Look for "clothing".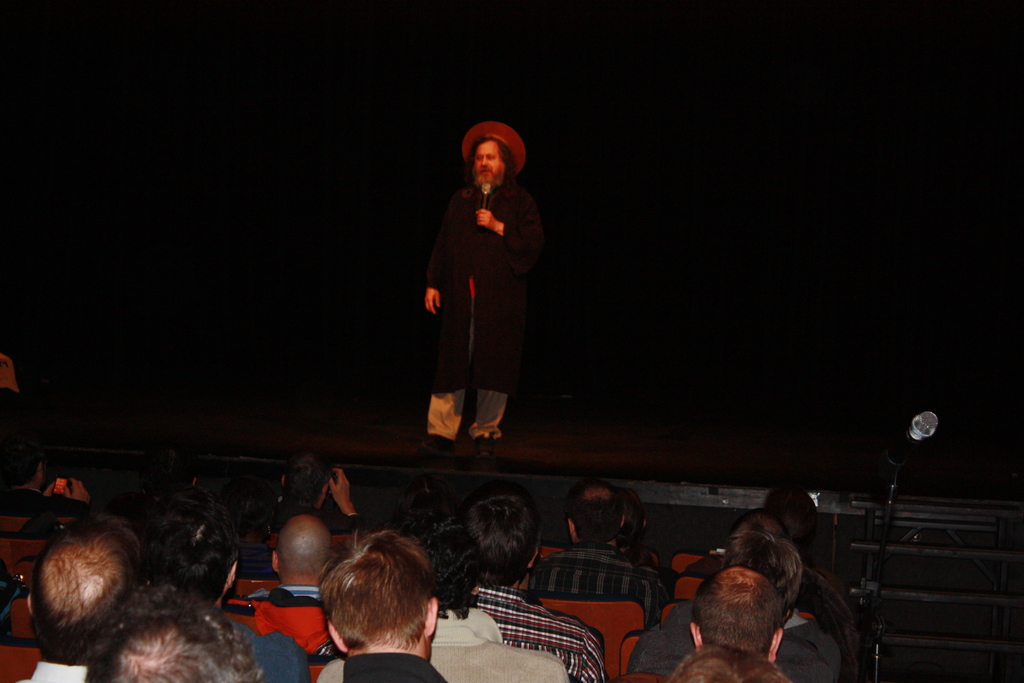
Found: left=318, top=604, right=575, bottom=682.
